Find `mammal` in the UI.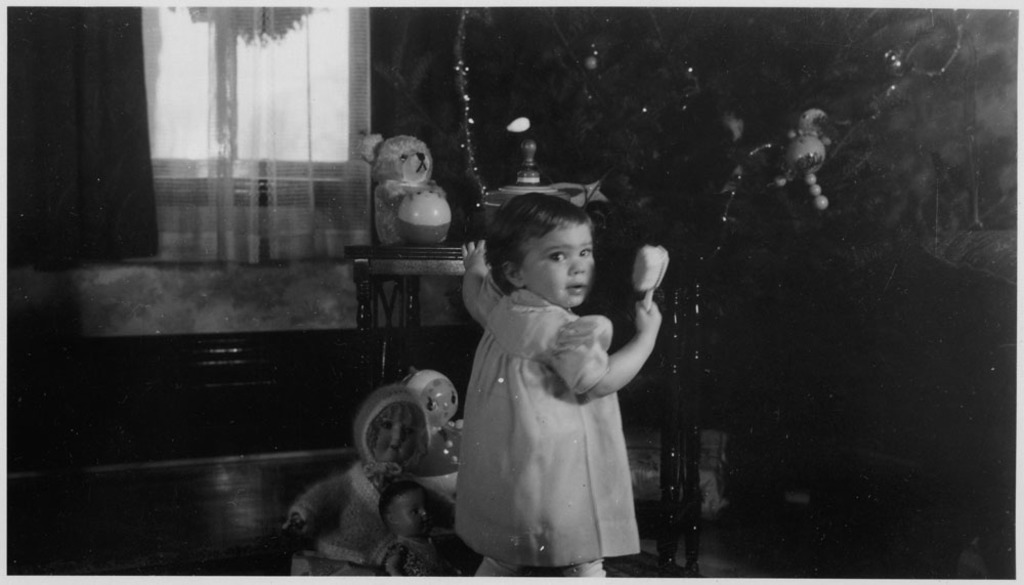
UI element at [360,134,451,238].
